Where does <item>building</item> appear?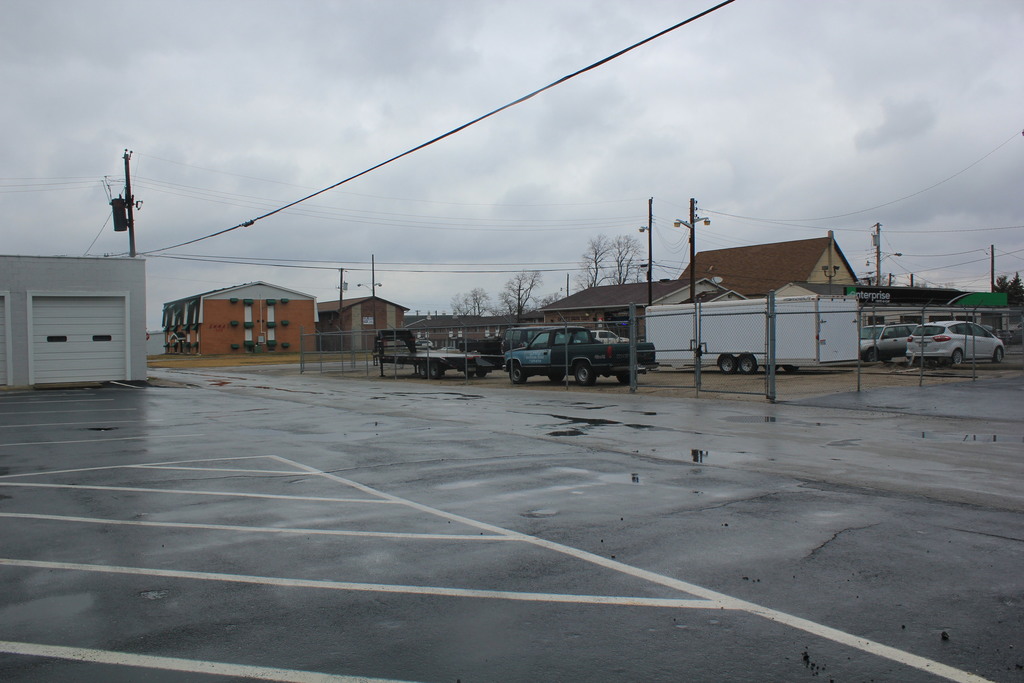
Appears at 543, 280, 725, 342.
